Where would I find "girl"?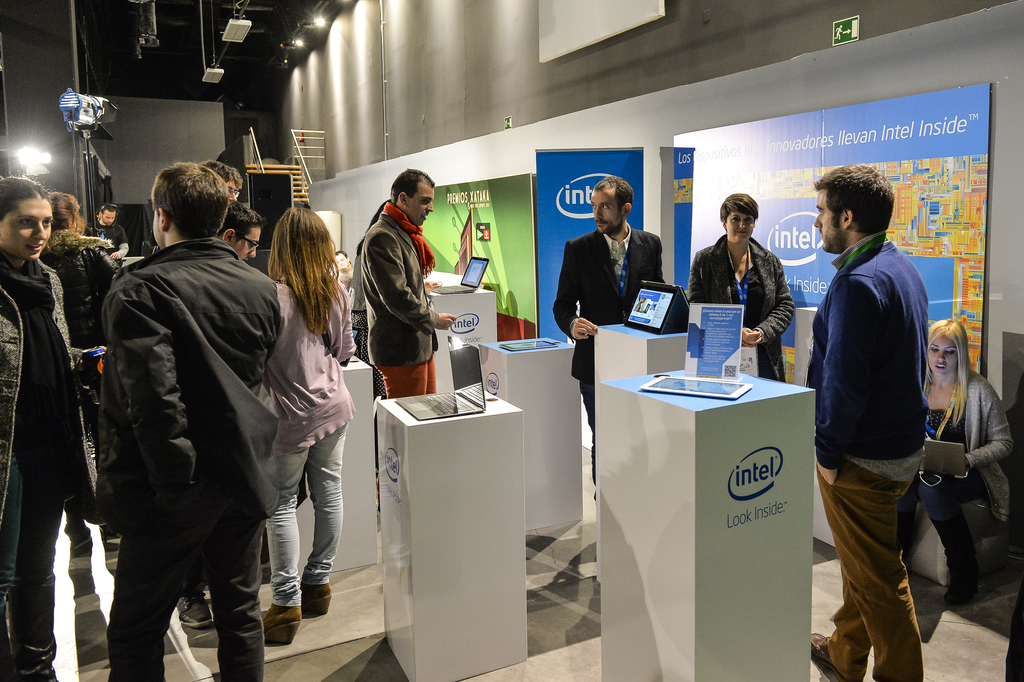
At <region>690, 190, 797, 378</region>.
